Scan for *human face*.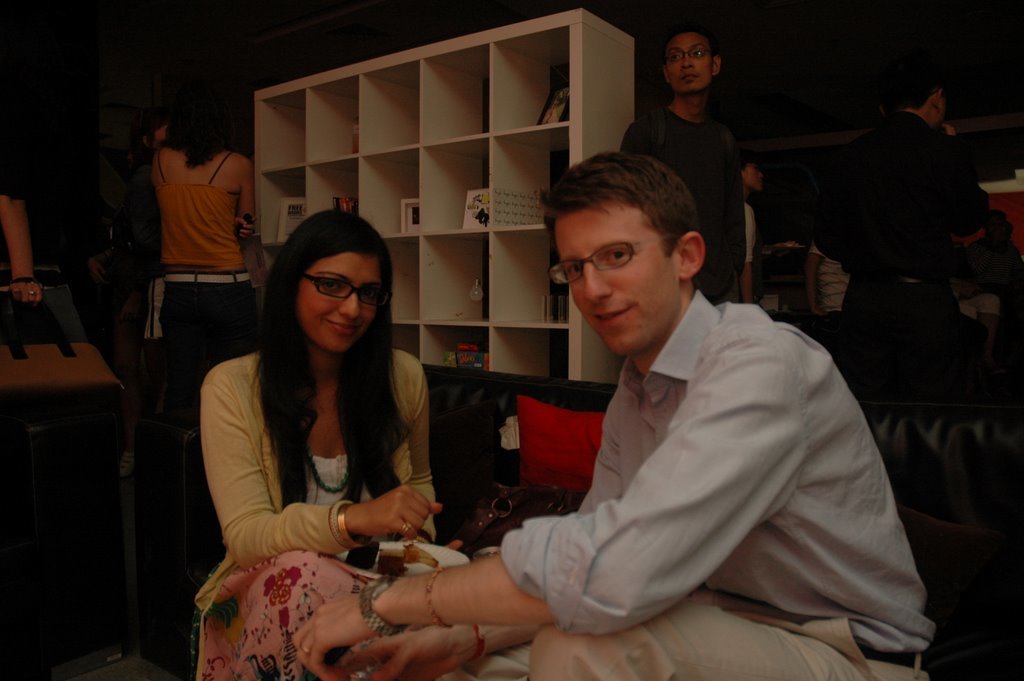
Scan result: 558/195/682/357.
